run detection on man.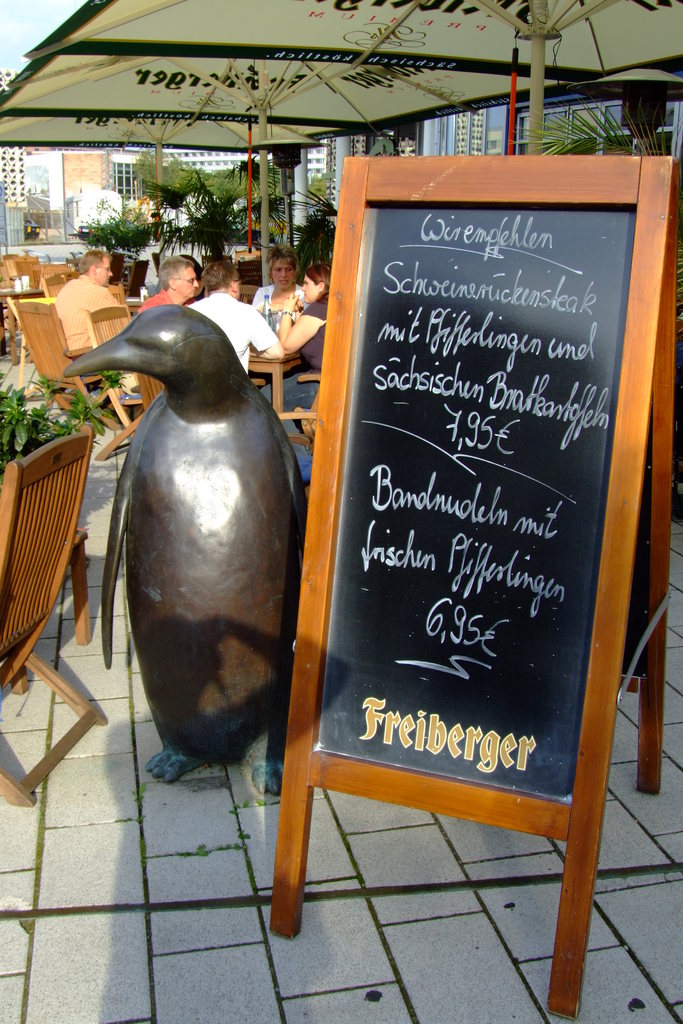
Result: 188/260/283/374.
